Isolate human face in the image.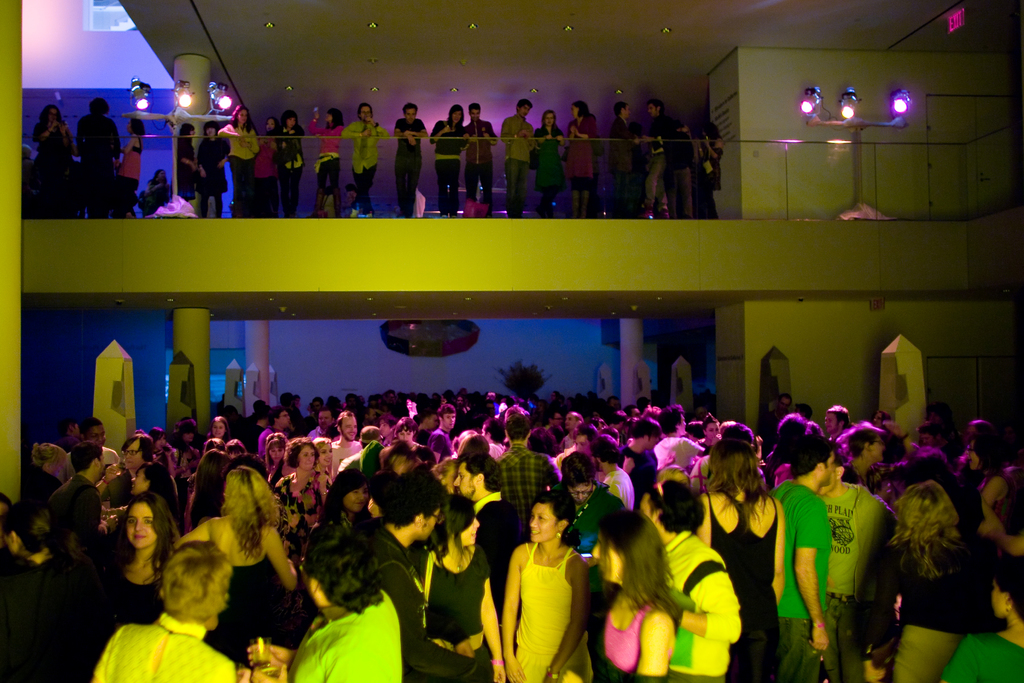
Isolated region: select_region(83, 423, 108, 451).
